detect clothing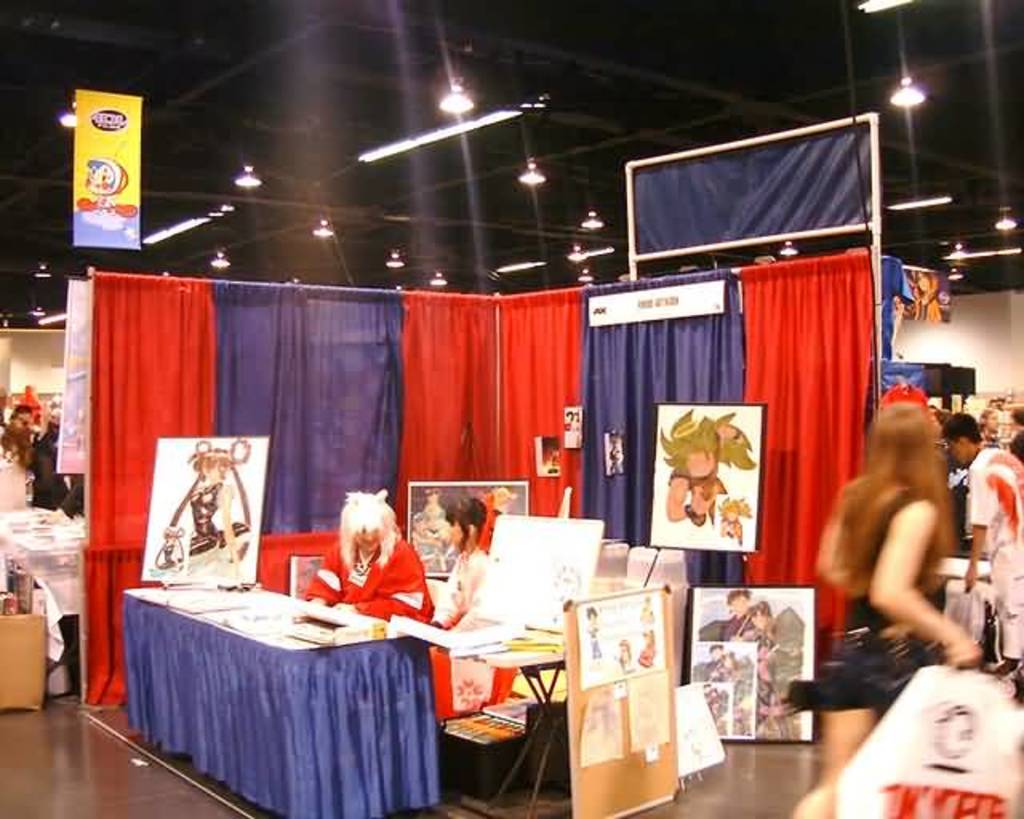
BBox(2, 427, 46, 477)
